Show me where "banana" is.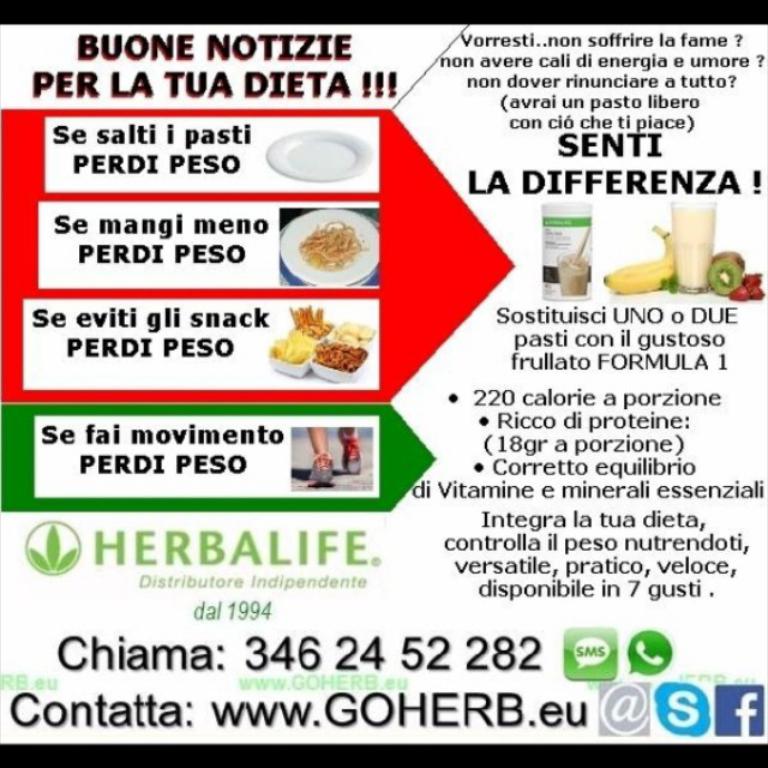
"banana" is at select_region(602, 228, 677, 293).
